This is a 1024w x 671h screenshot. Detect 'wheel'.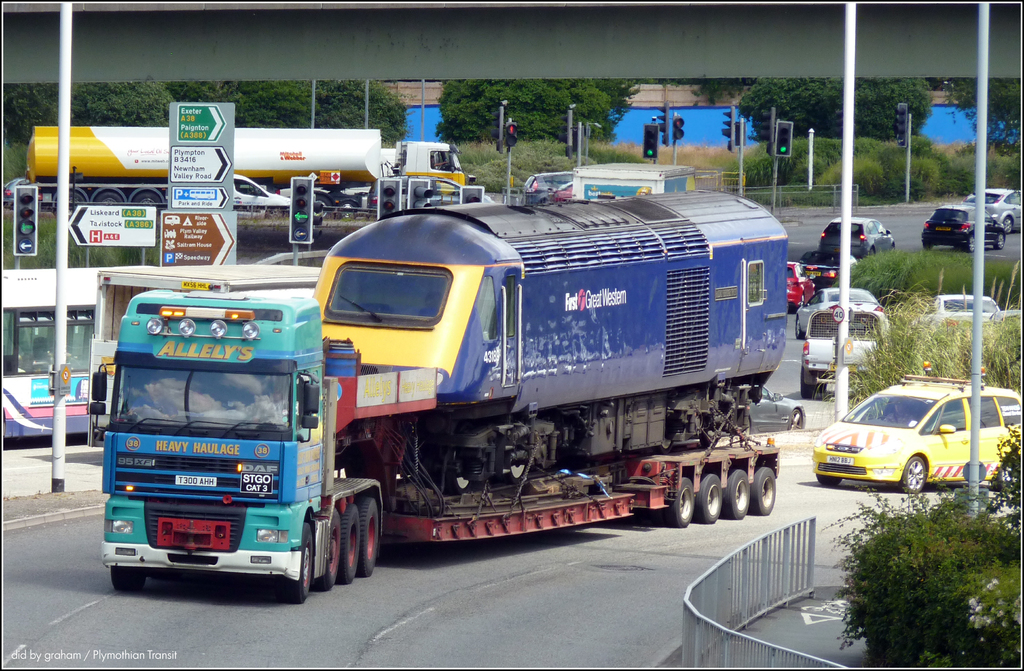
region(965, 236, 976, 251).
